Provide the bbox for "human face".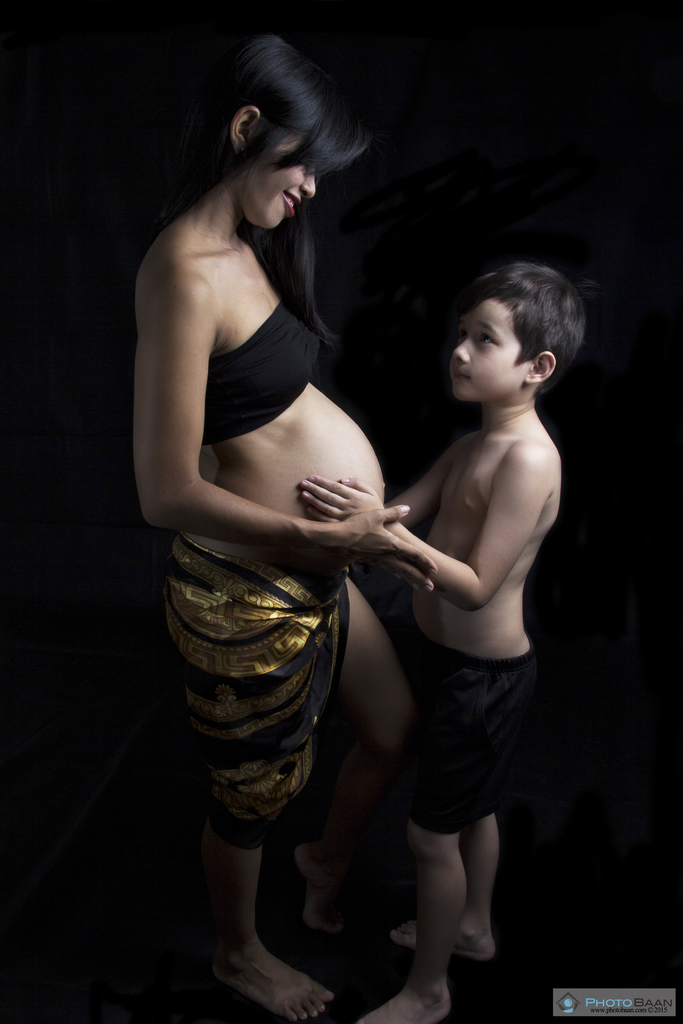
[453,297,533,402].
